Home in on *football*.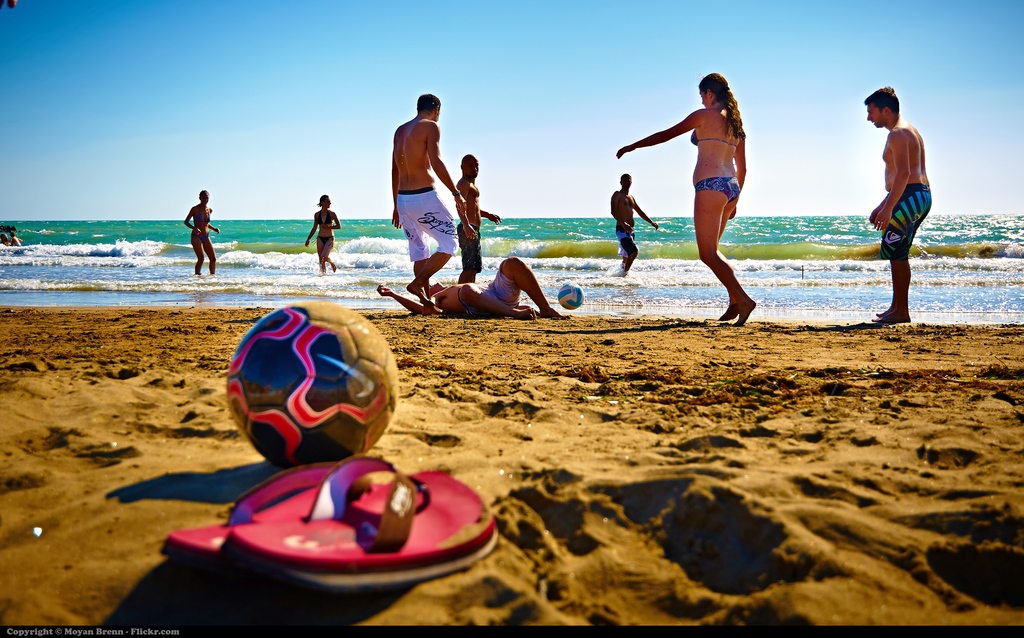
Homed in at 558/281/586/316.
